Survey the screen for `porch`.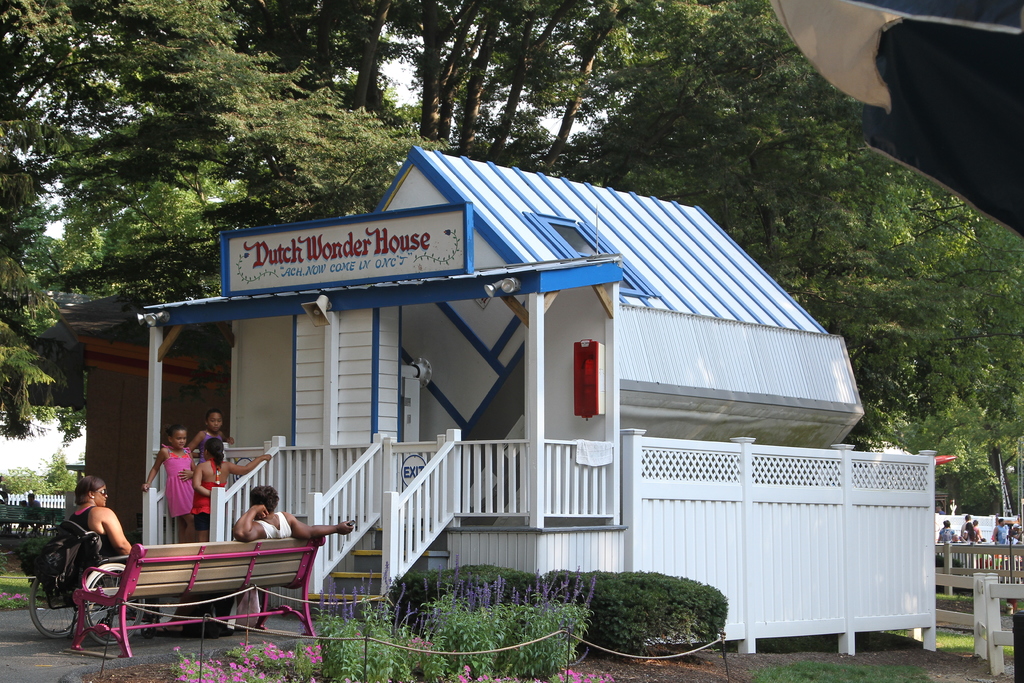
Survey found: bbox=[120, 432, 609, 645].
